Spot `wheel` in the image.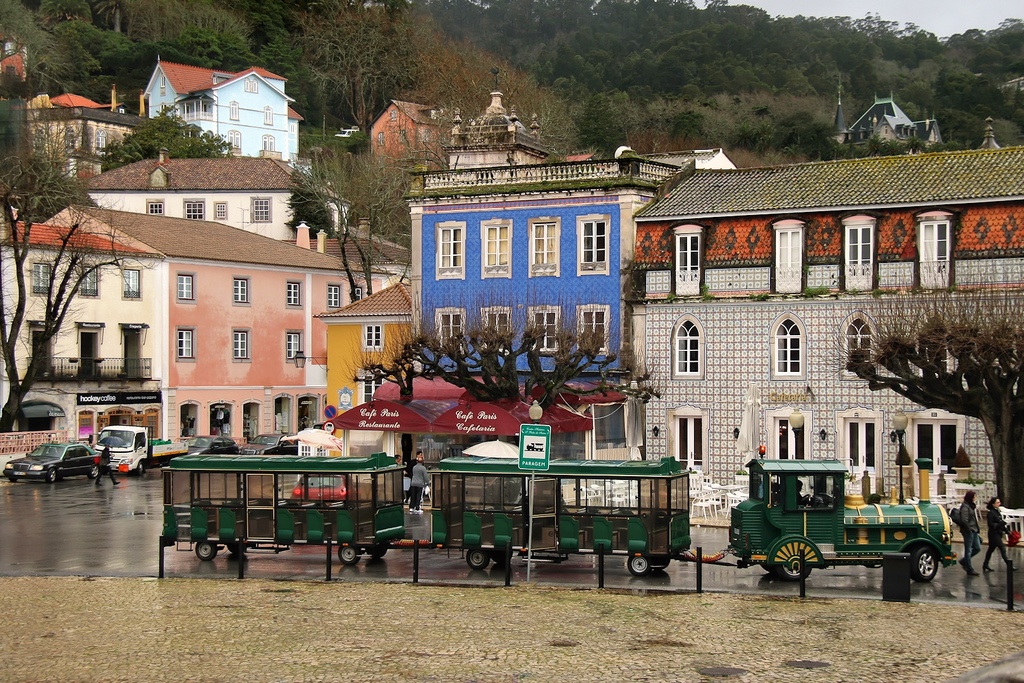
`wheel` found at box=[462, 545, 493, 579].
